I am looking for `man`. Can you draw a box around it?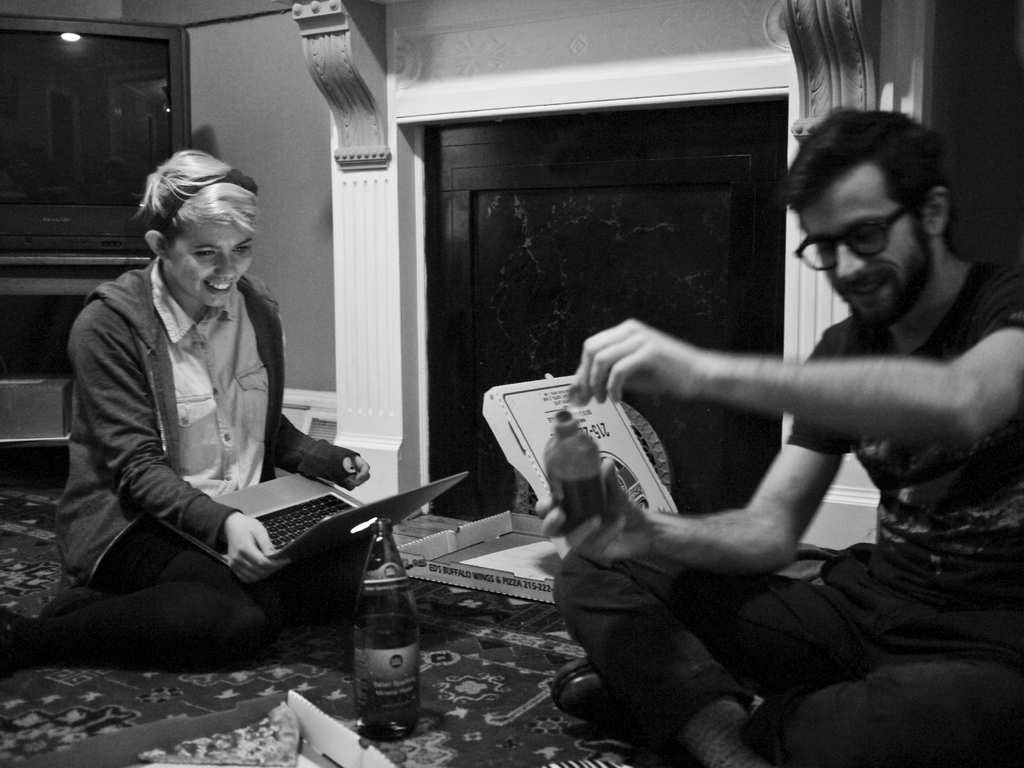
Sure, the bounding box is <bbox>497, 117, 998, 715</bbox>.
